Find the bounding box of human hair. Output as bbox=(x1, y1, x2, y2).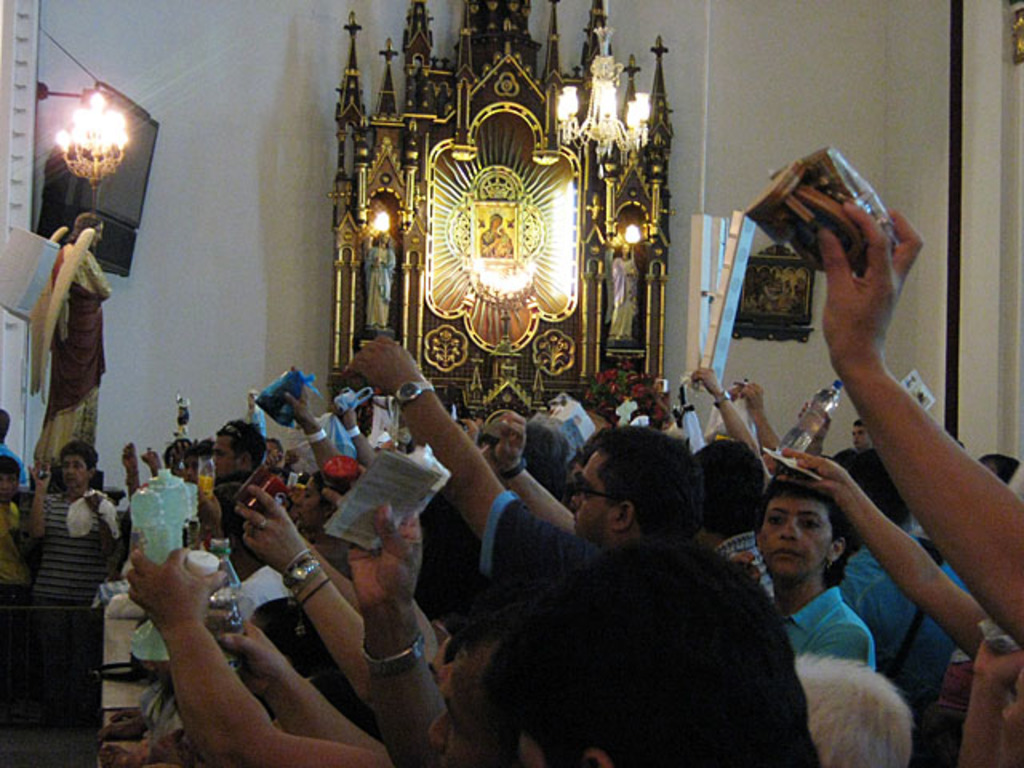
bbox=(0, 456, 19, 483).
